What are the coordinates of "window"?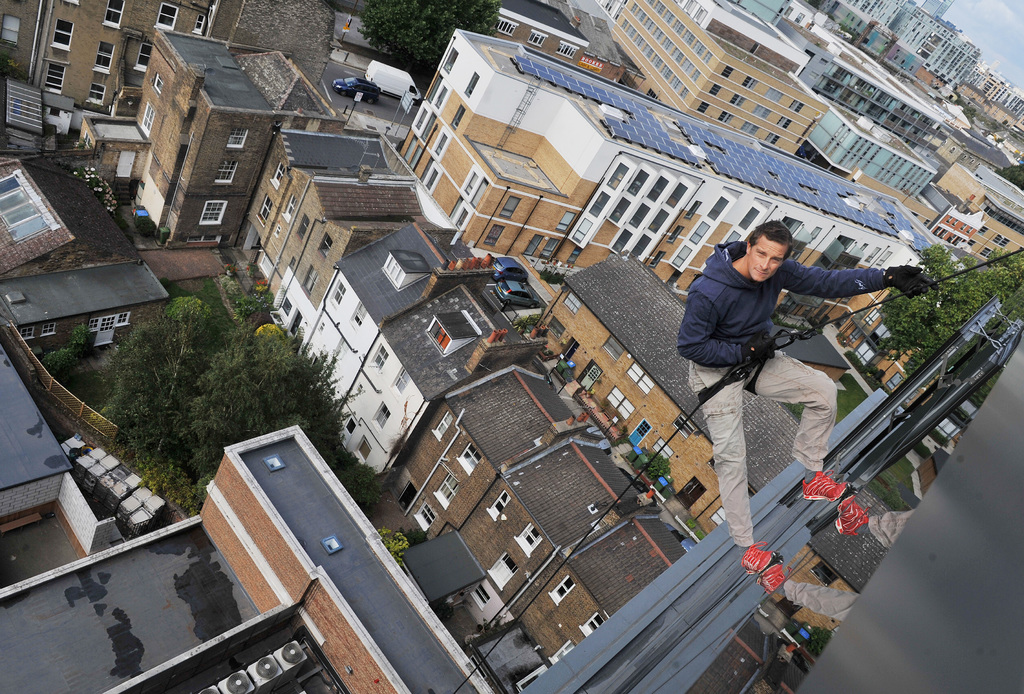
Rect(89, 310, 129, 331).
